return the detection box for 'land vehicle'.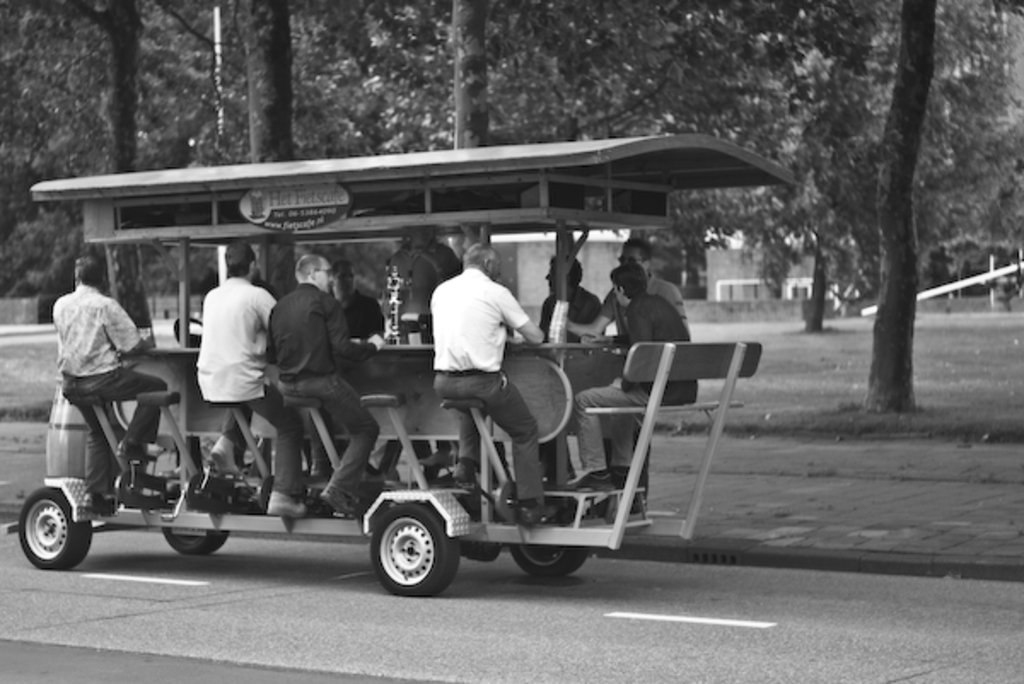
Rect(5, 155, 746, 609).
